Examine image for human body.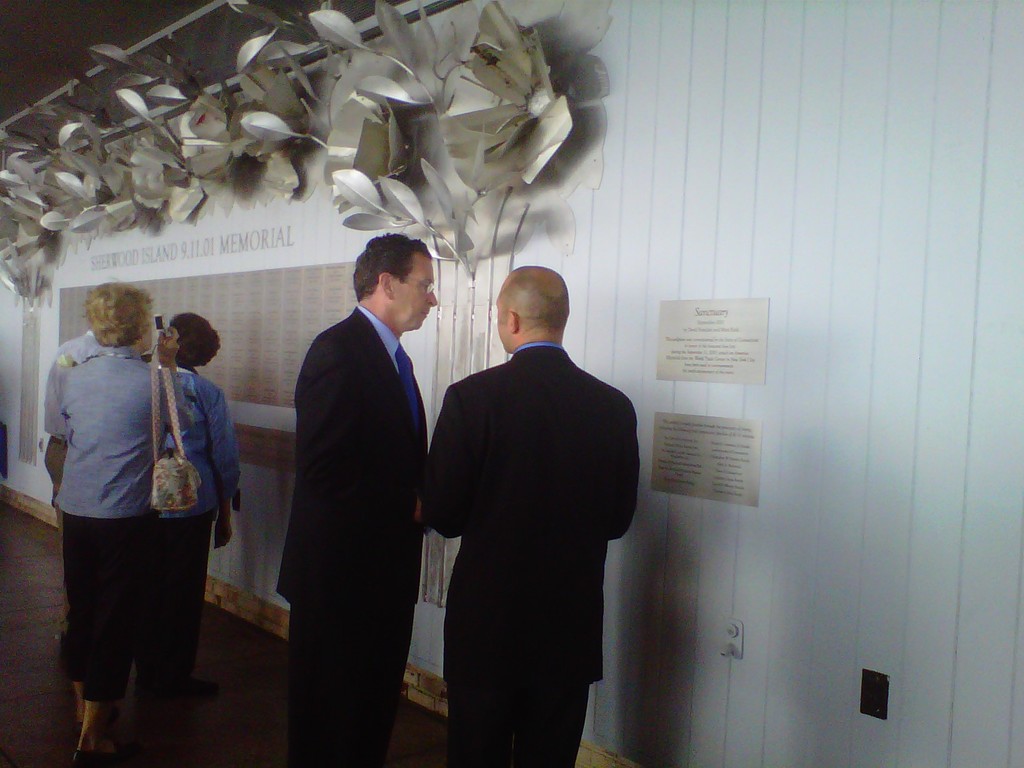
Examination result: bbox=[39, 285, 100, 465].
